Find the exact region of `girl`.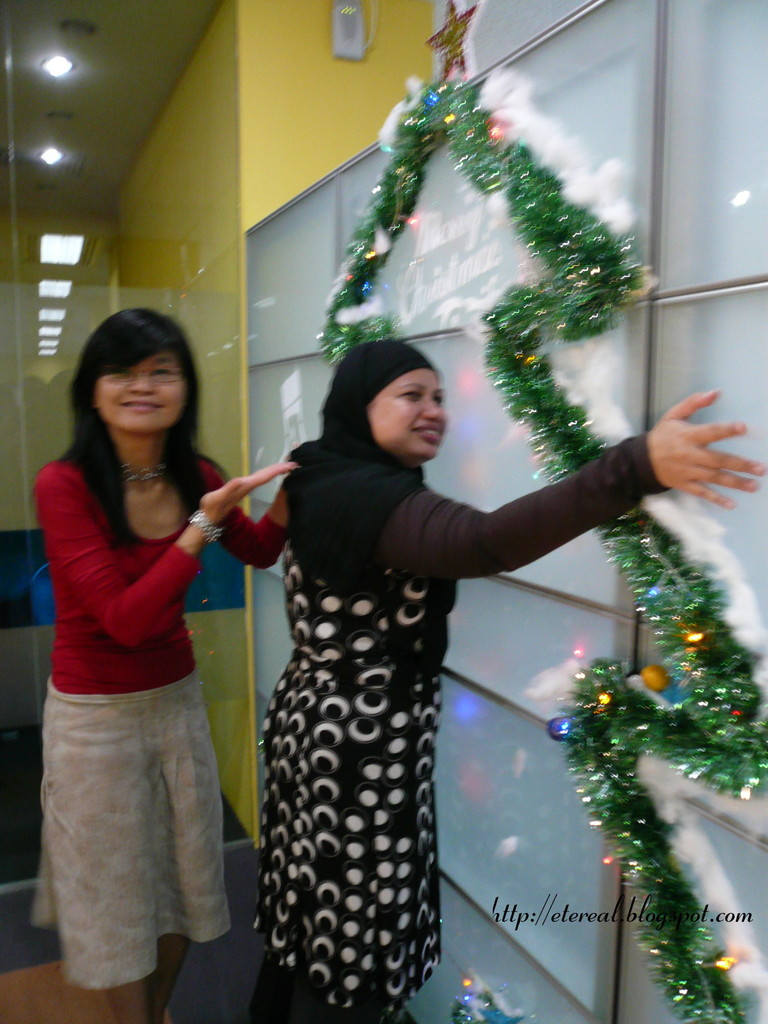
Exact region: {"left": 31, "top": 304, "right": 293, "bottom": 1023}.
